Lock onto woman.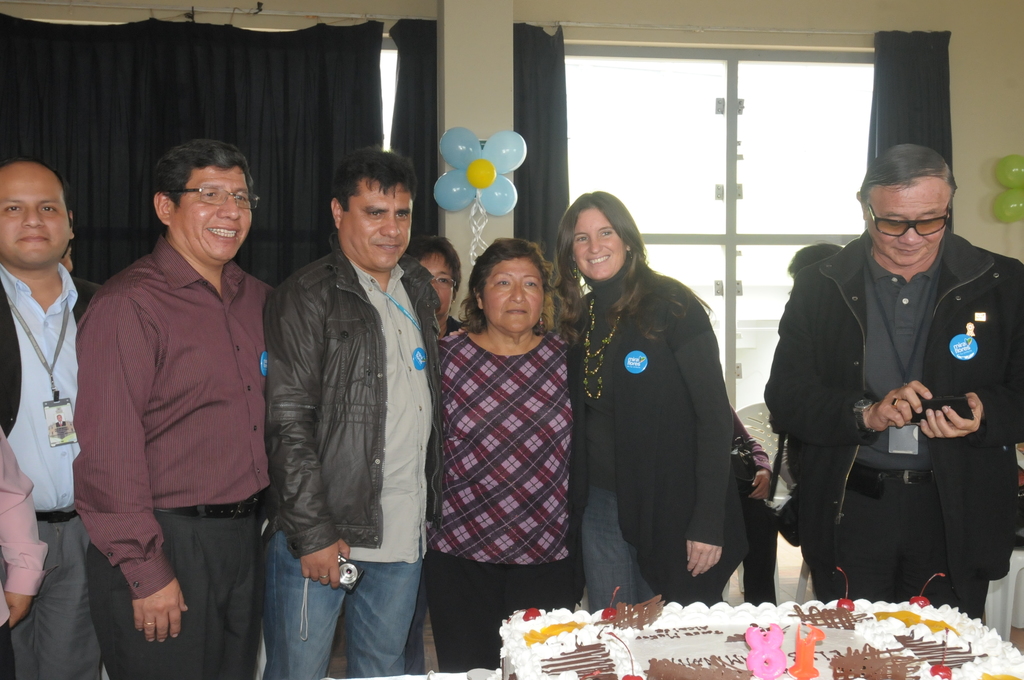
Locked: 401 241 465 672.
